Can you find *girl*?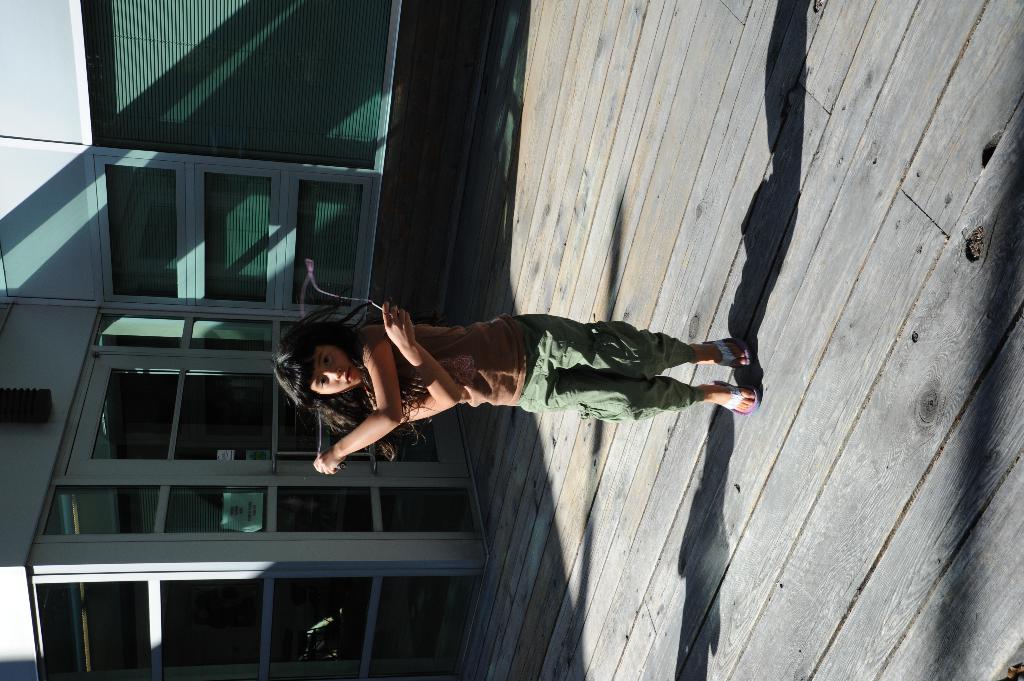
Yes, bounding box: rect(264, 315, 774, 485).
